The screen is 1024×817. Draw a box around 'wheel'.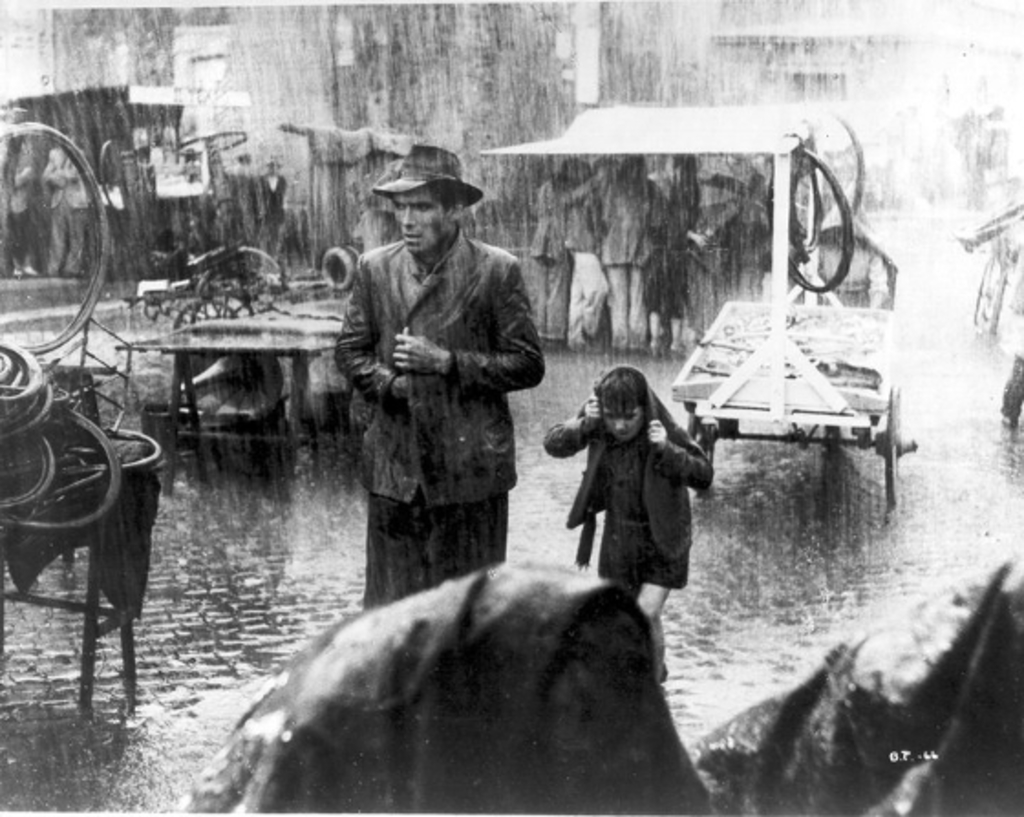
<box>795,234,887,309</box>.
